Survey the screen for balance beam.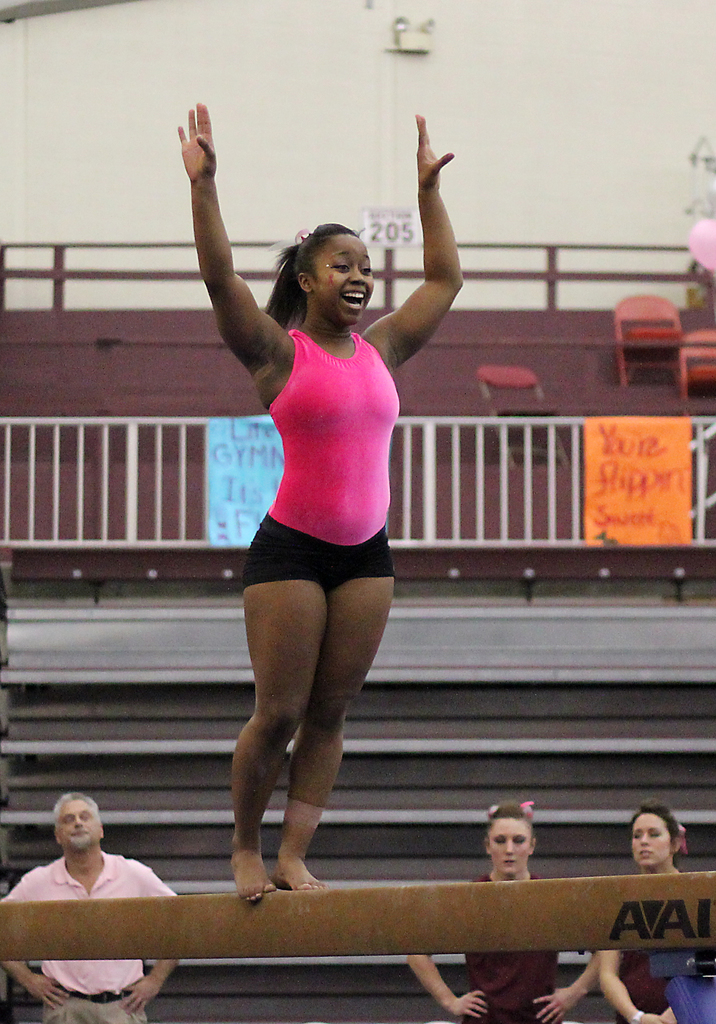
Survey found: [left=0, top=872, right=715, bottom=965].
